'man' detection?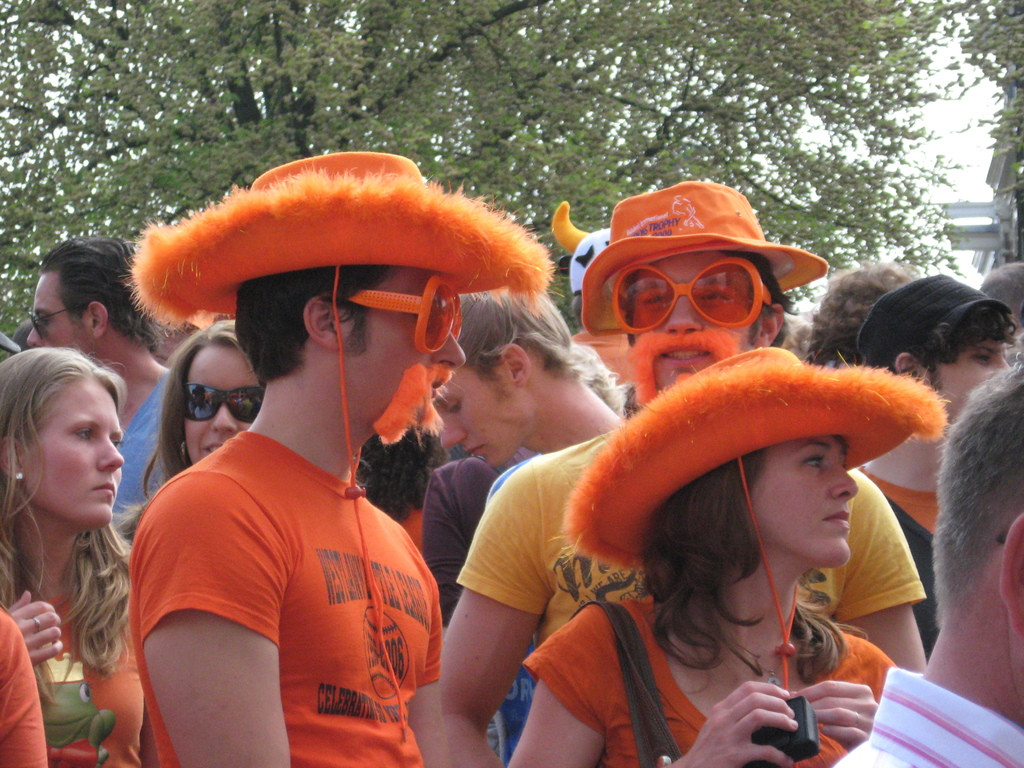
(440, 180, 927, 767)
